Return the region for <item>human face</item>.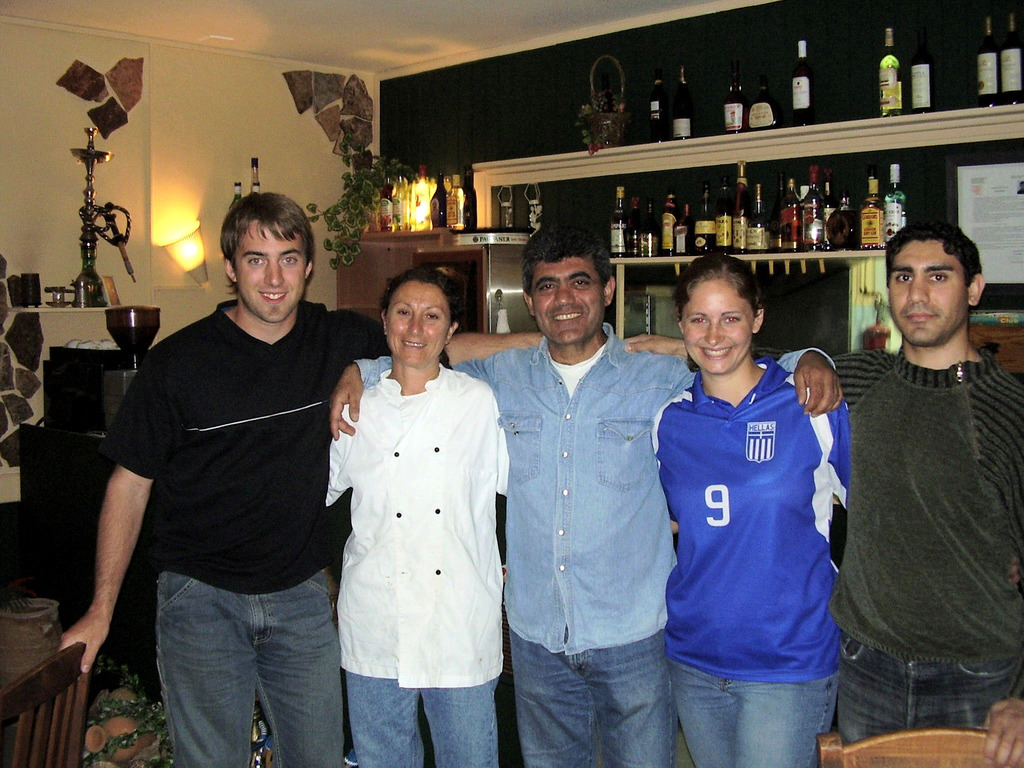
894/243/967/346.
